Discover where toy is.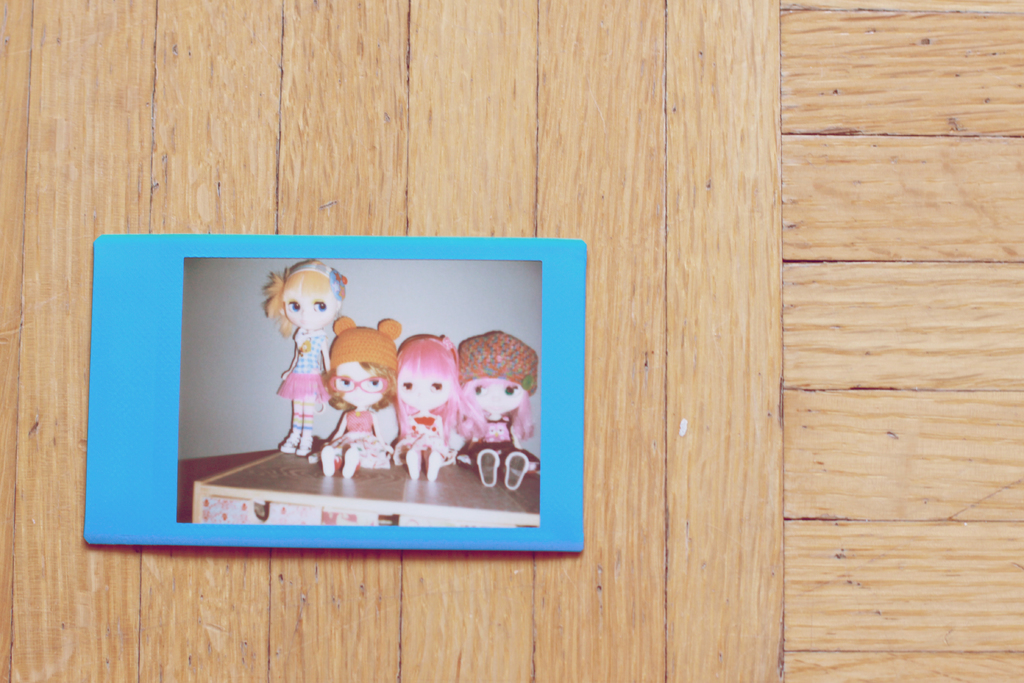
Discovered at x1=260, y1=260, x2=359, y2=461.
